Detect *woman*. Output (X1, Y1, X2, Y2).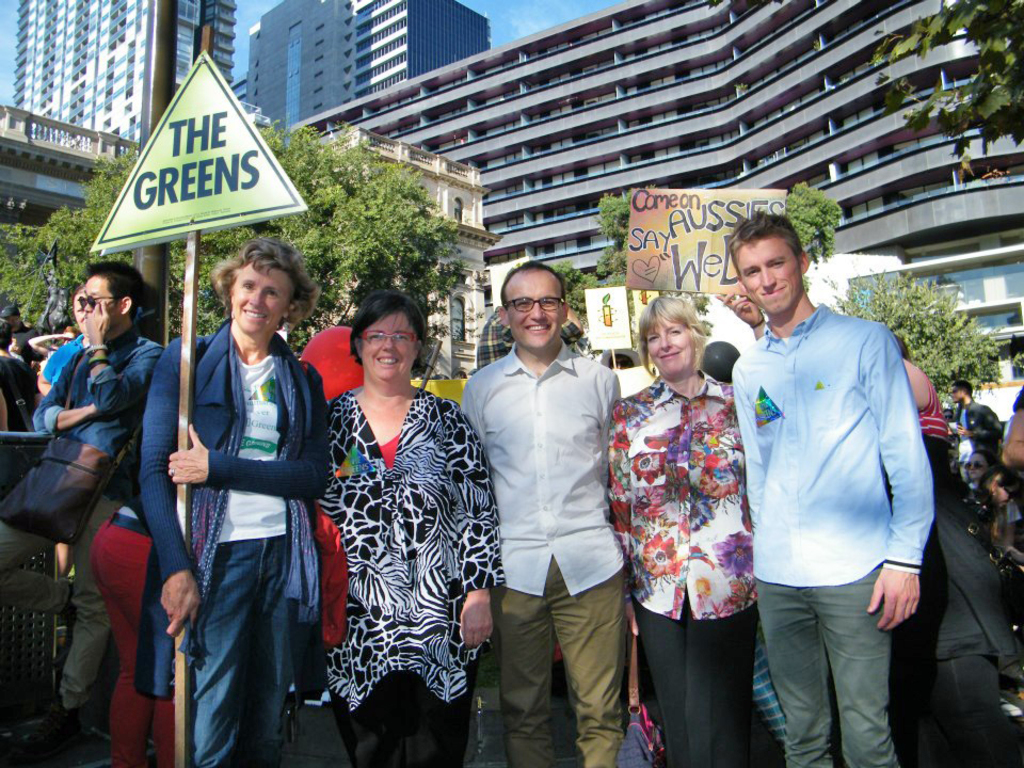
(135, 238, 336, 767).
